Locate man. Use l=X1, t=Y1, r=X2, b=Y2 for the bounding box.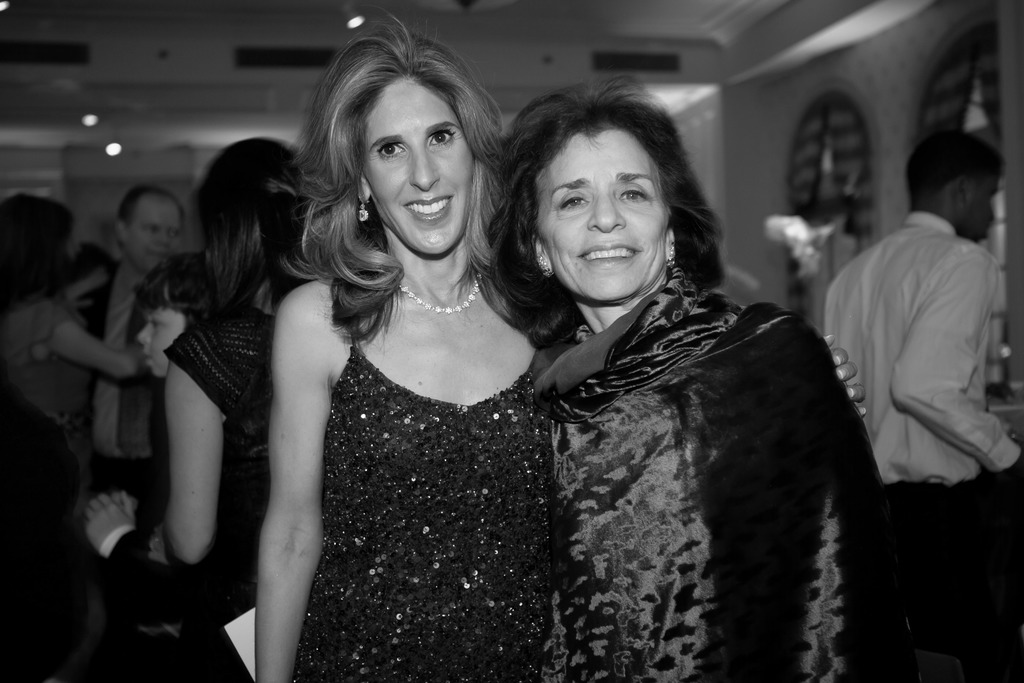
l=75, t=187, r=184, b=520.
